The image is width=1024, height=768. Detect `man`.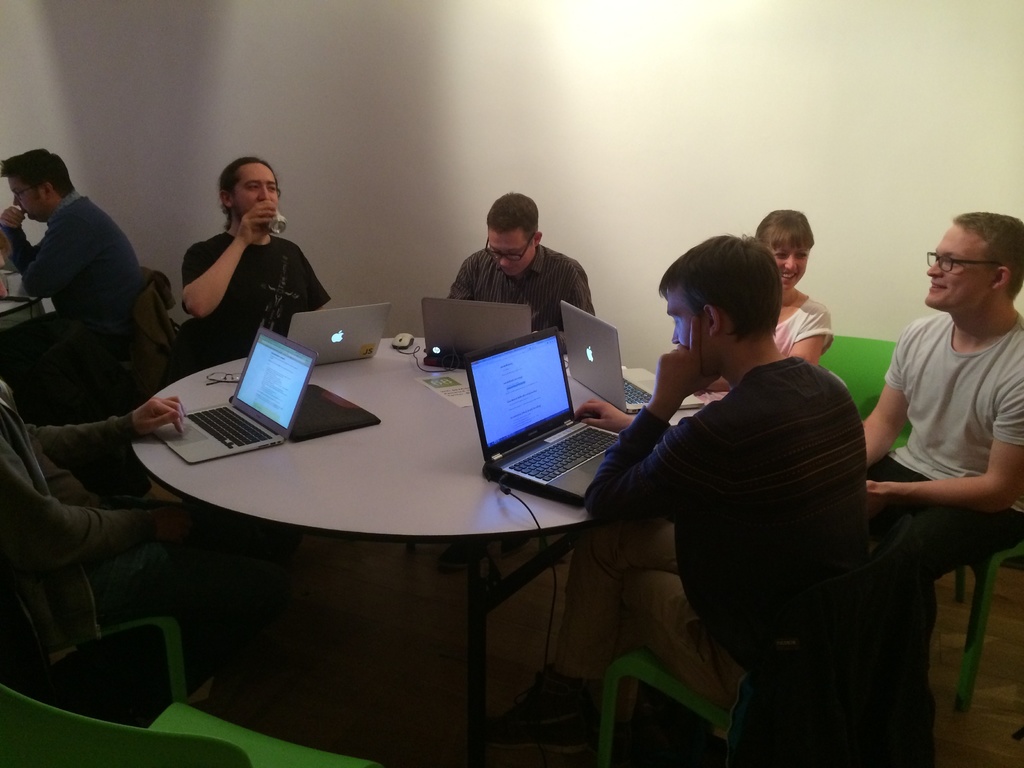
Detection: <bbox>506, 229, 875, 748</bbox>.
